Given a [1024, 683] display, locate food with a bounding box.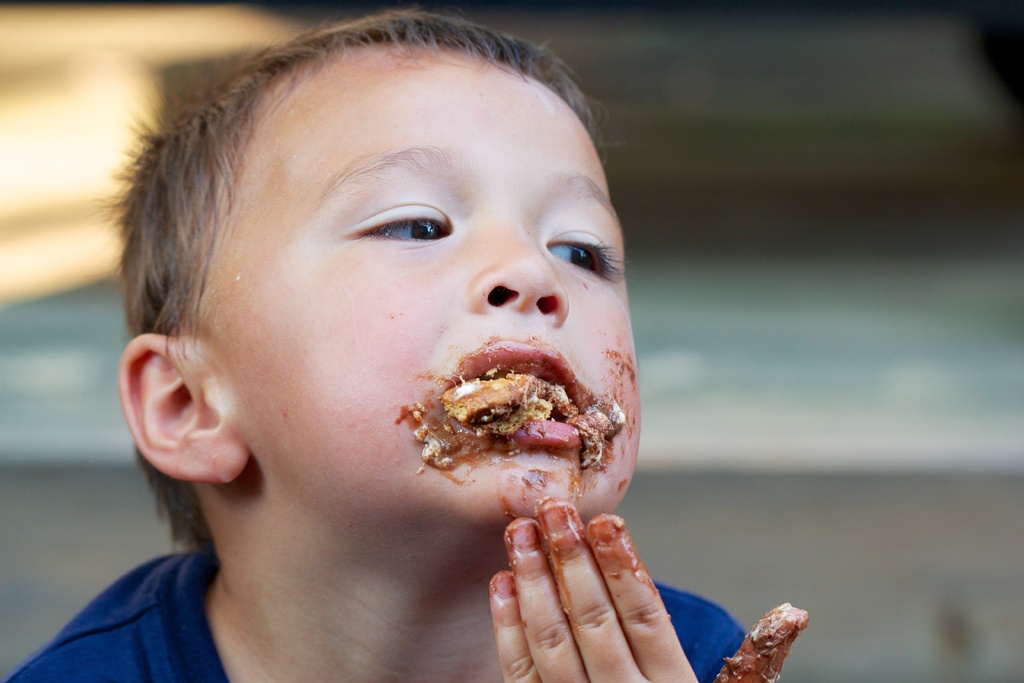
Located: {"x1": 447, "y1": 375, "x2": 575, "y2": 437}.
